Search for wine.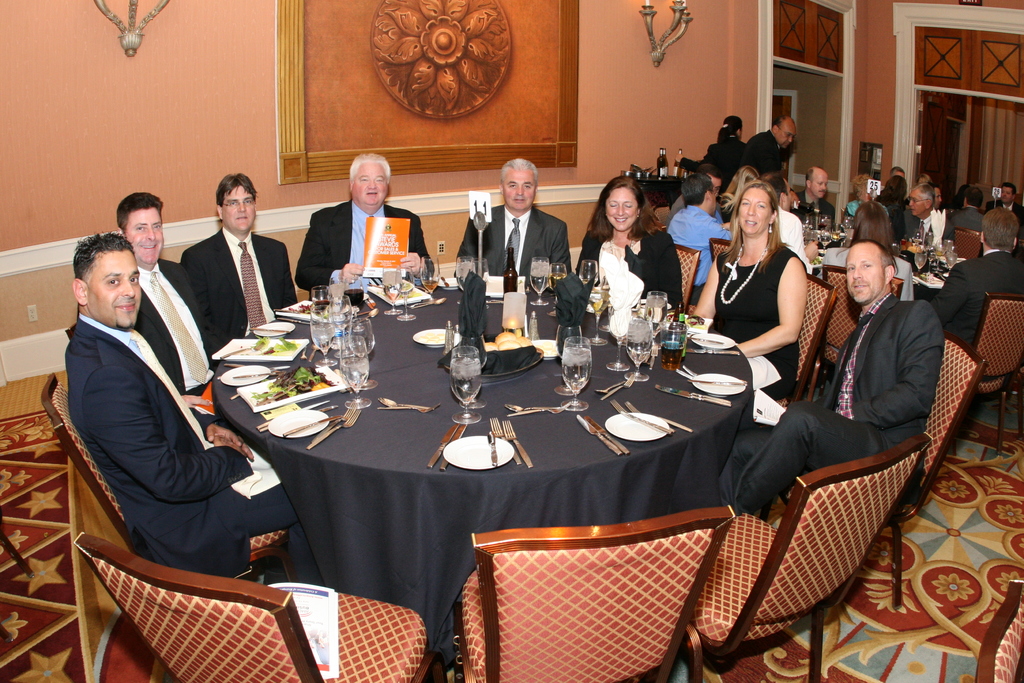
Found at {"x1": 833, "y1": 231, "x2": 840, "y2": 239}.
